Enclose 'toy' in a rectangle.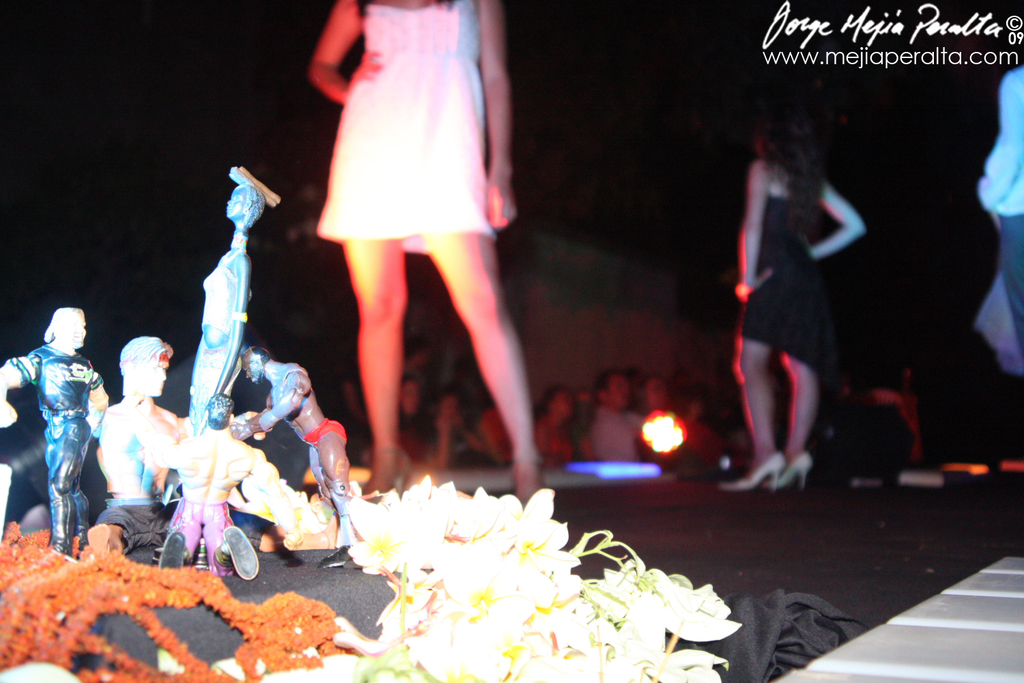
box(187, 163, 281, 437).
